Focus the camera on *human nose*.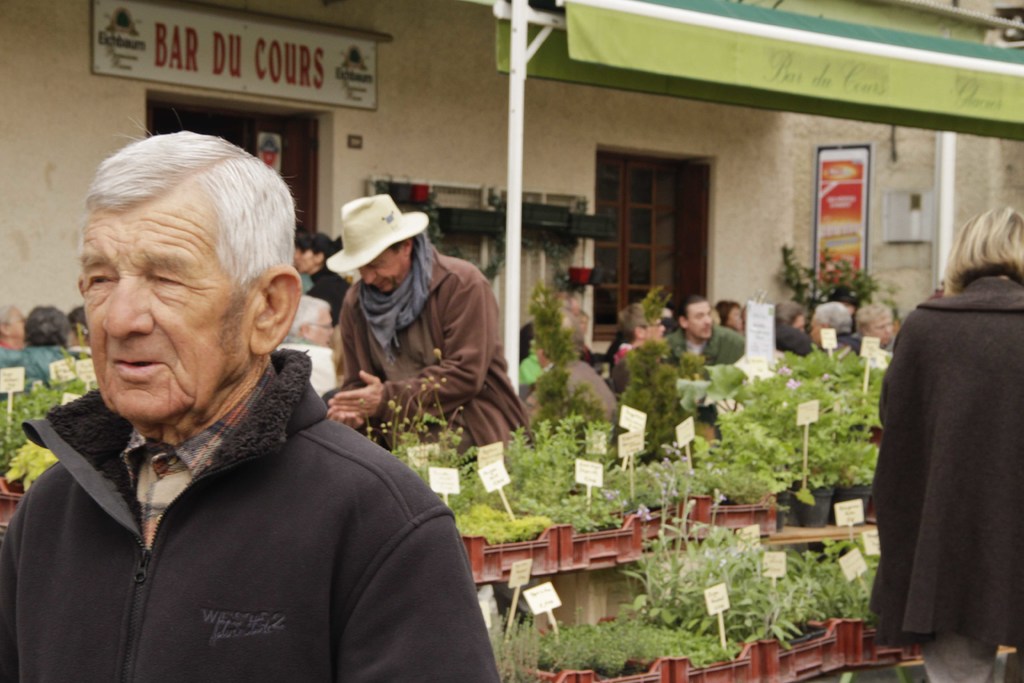
Focus region: rect(102, 282, 156, 341).
